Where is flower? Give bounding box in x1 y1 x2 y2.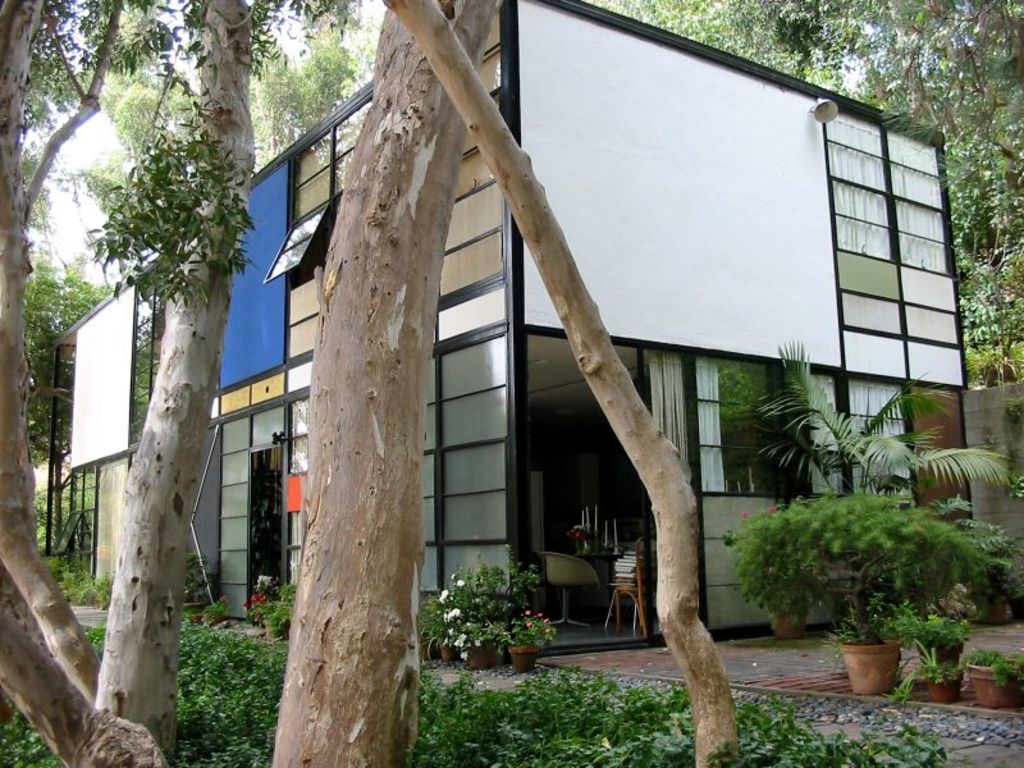
456 581 463 586.
